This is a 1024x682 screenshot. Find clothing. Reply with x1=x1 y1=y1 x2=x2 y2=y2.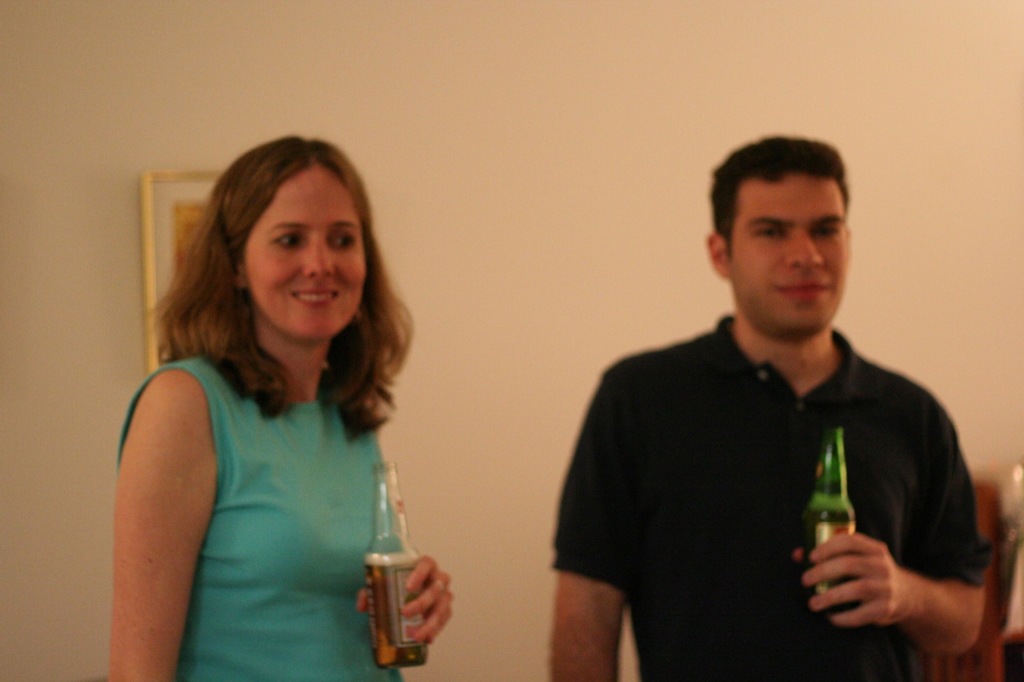
x1=561 y1=282 x2=995 y2=678.
